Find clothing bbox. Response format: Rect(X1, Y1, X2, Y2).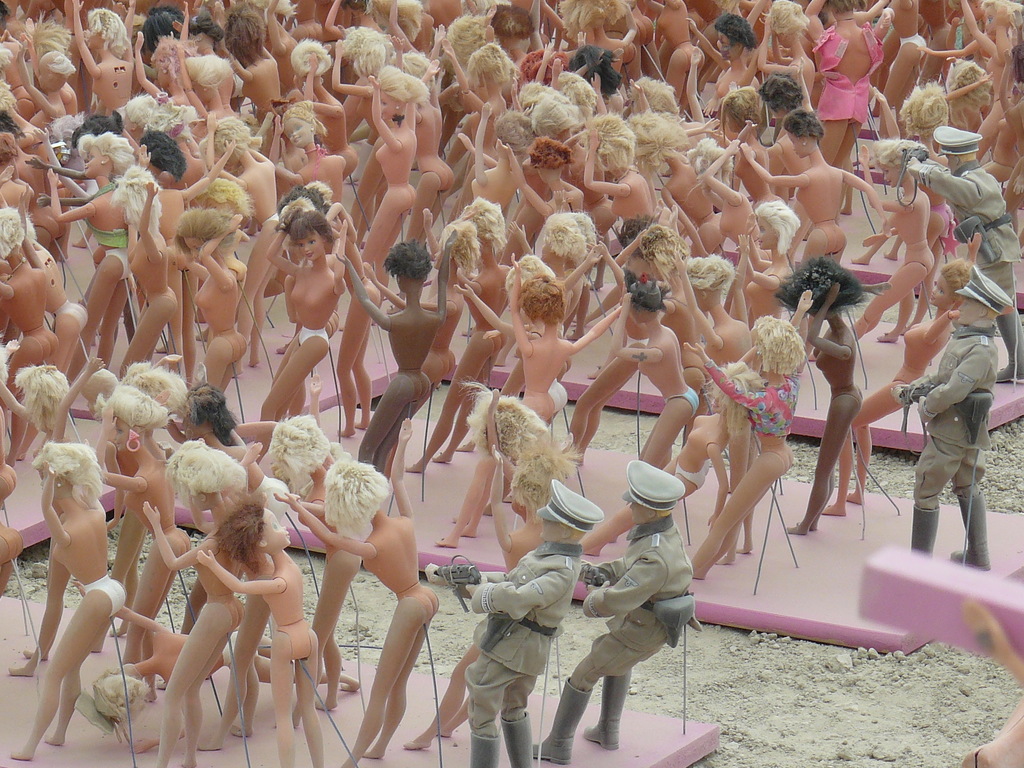
Rect(954, 21, 968, 51).
